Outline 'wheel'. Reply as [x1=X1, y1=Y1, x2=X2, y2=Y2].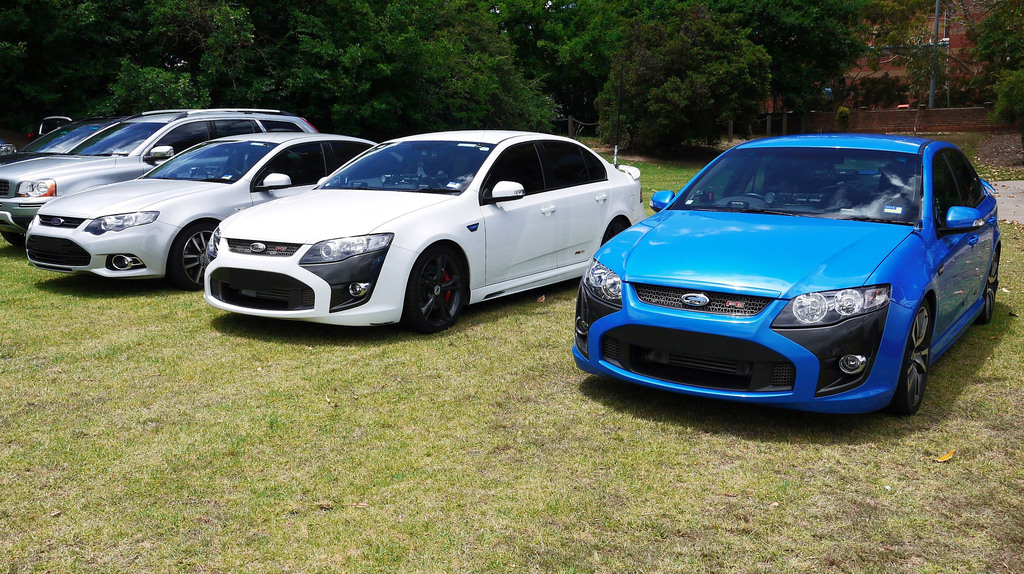
[x1=407, y1=249, x2=465, y2=328].
